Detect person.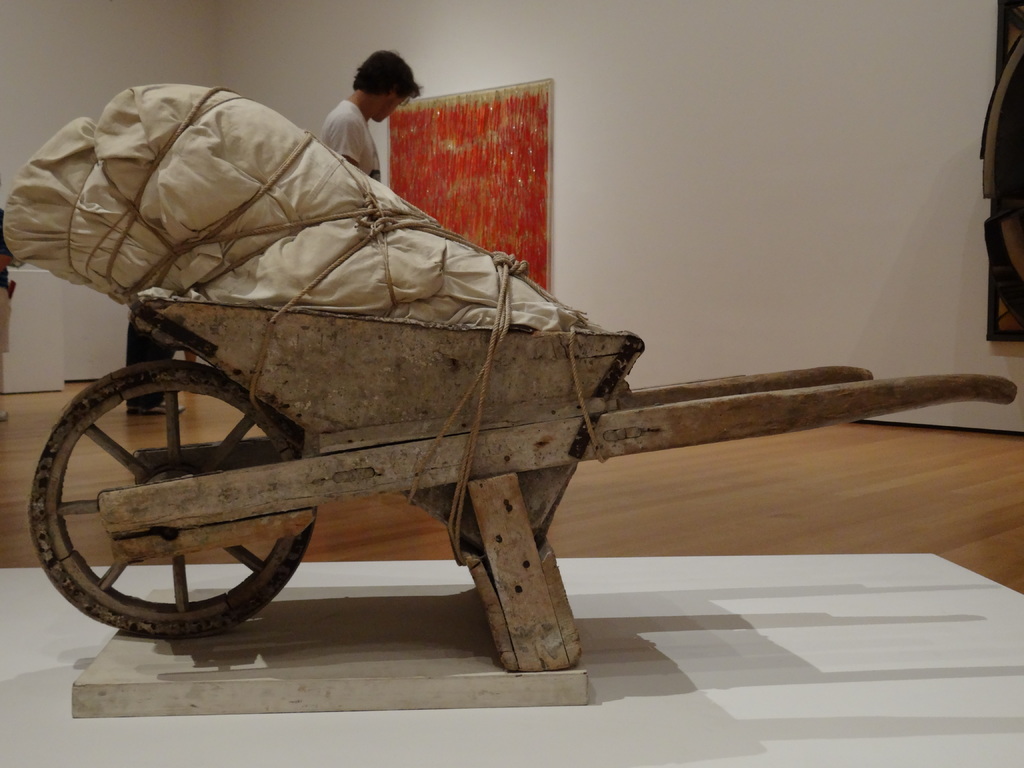
Detected at region(301, 44, 429, 209).
